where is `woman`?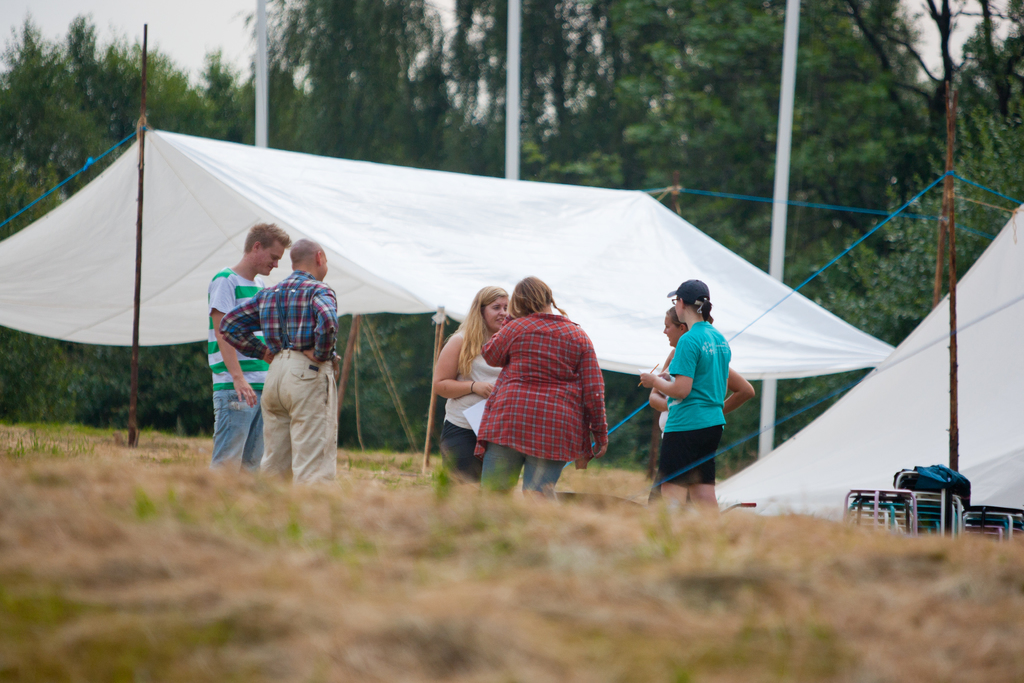
635 278 729 512.
